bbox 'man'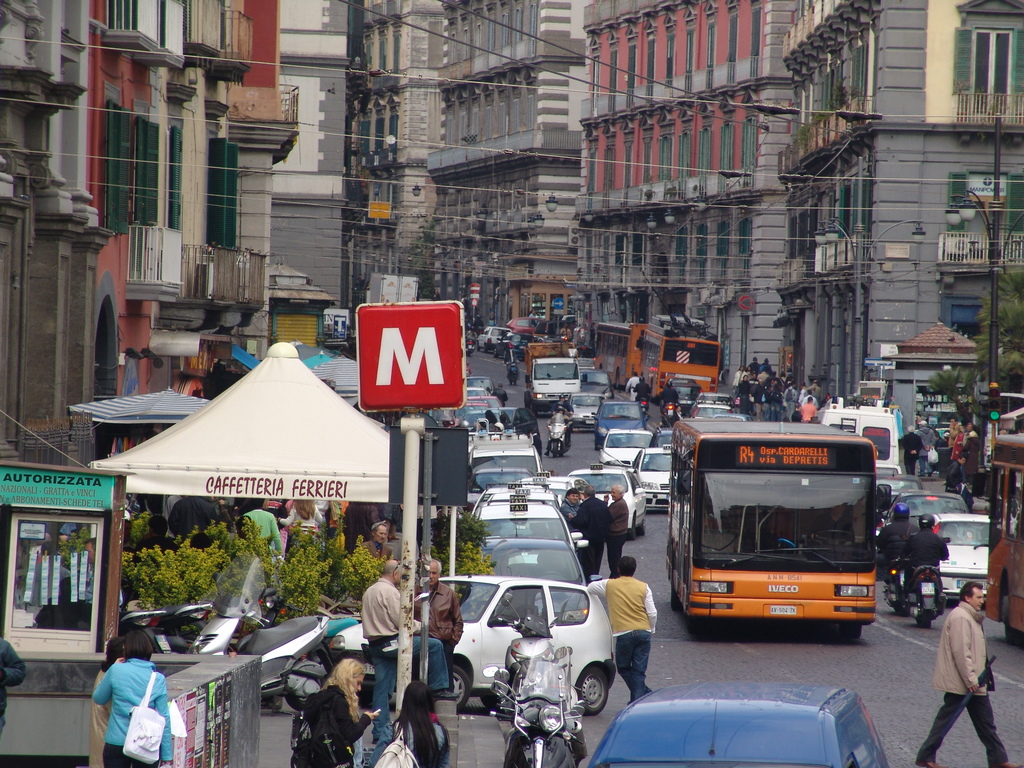
[588,557,656,710]
